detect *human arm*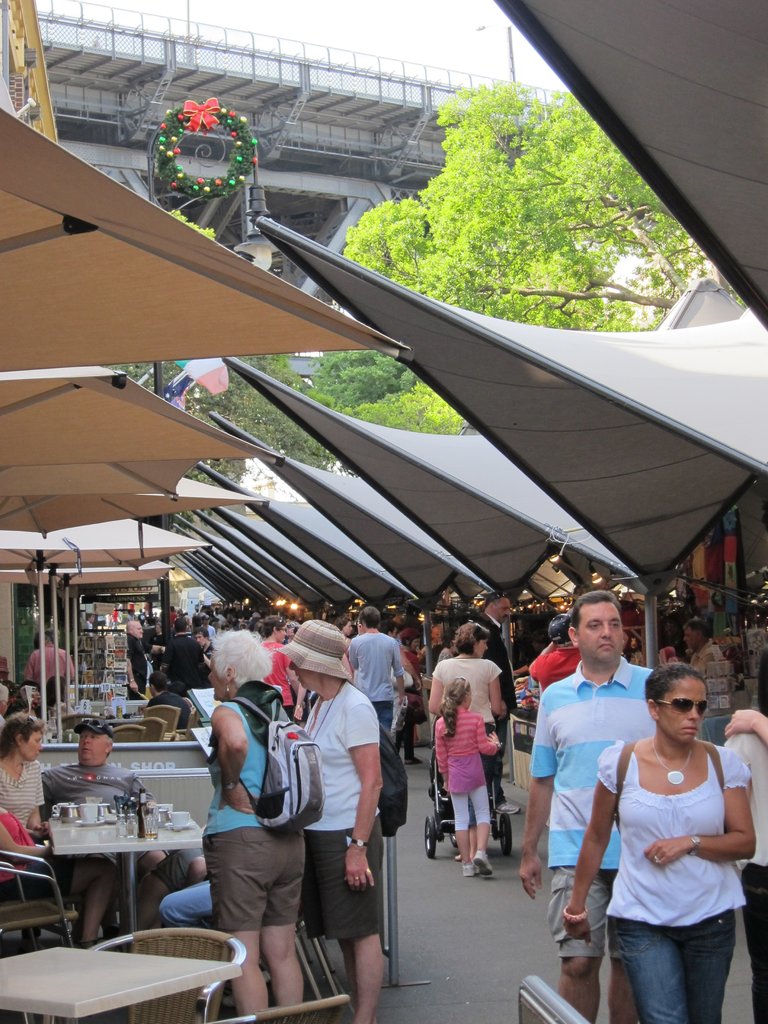
{"x1": 436, "y1": 721, "x2": 450, "y2": 793}
